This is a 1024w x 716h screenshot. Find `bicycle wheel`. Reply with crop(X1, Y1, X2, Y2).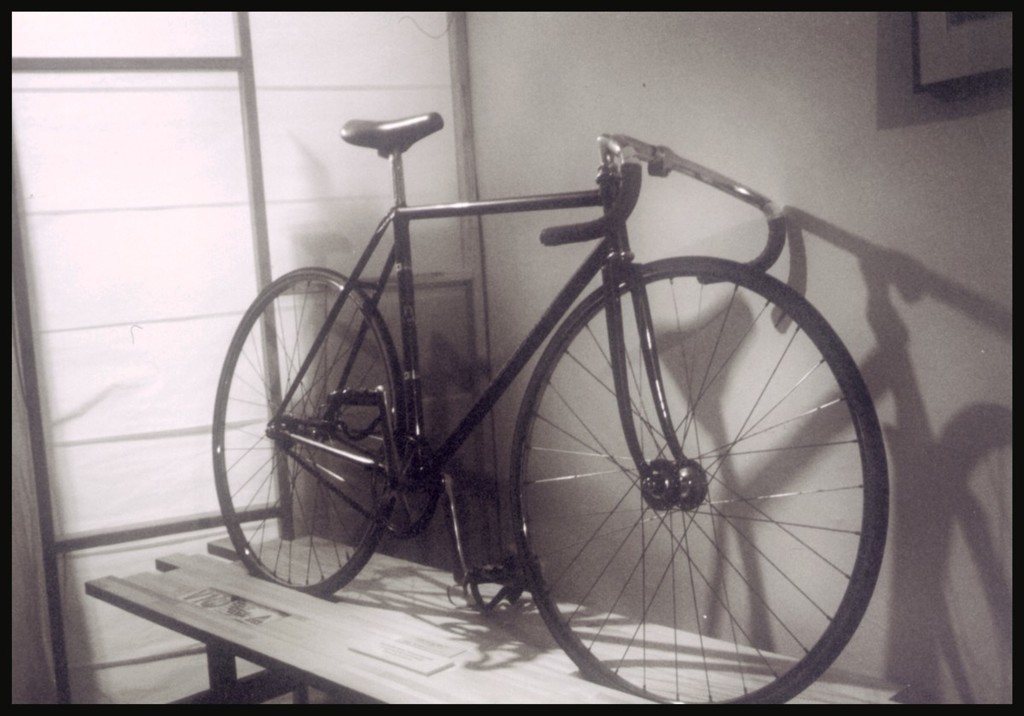
crop(504, 215, 899, 706).
